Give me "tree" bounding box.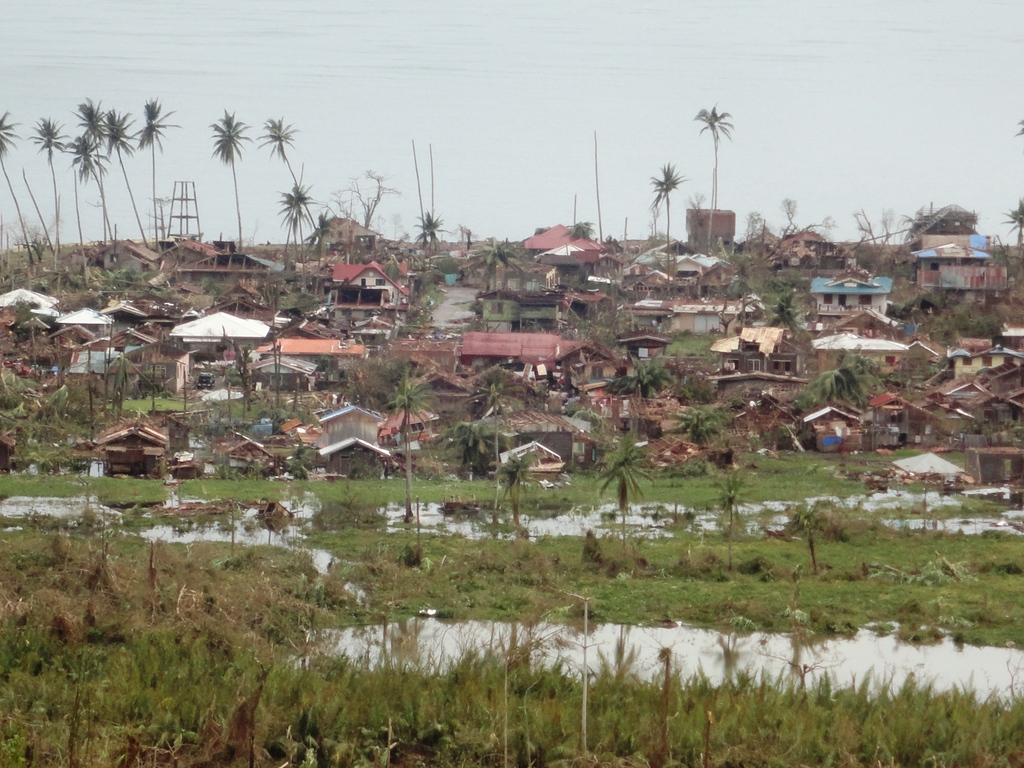
left=382, top=367, right=438, bottom=528.
